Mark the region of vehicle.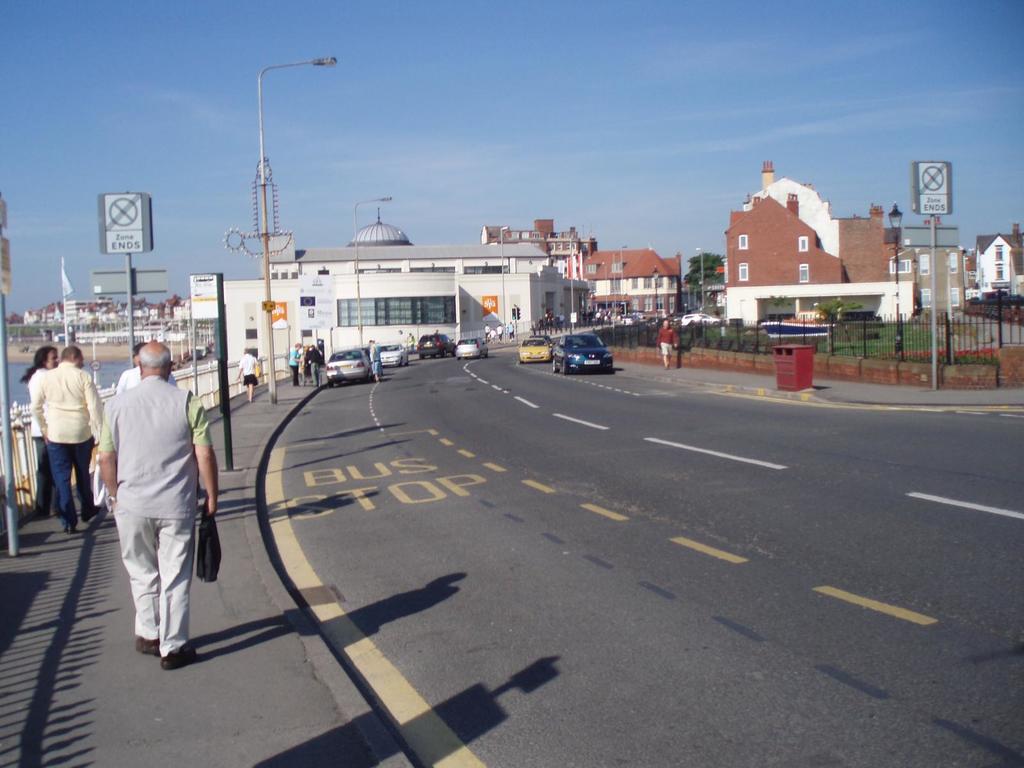
Region: bbox=(327, 347, 373, 382).
